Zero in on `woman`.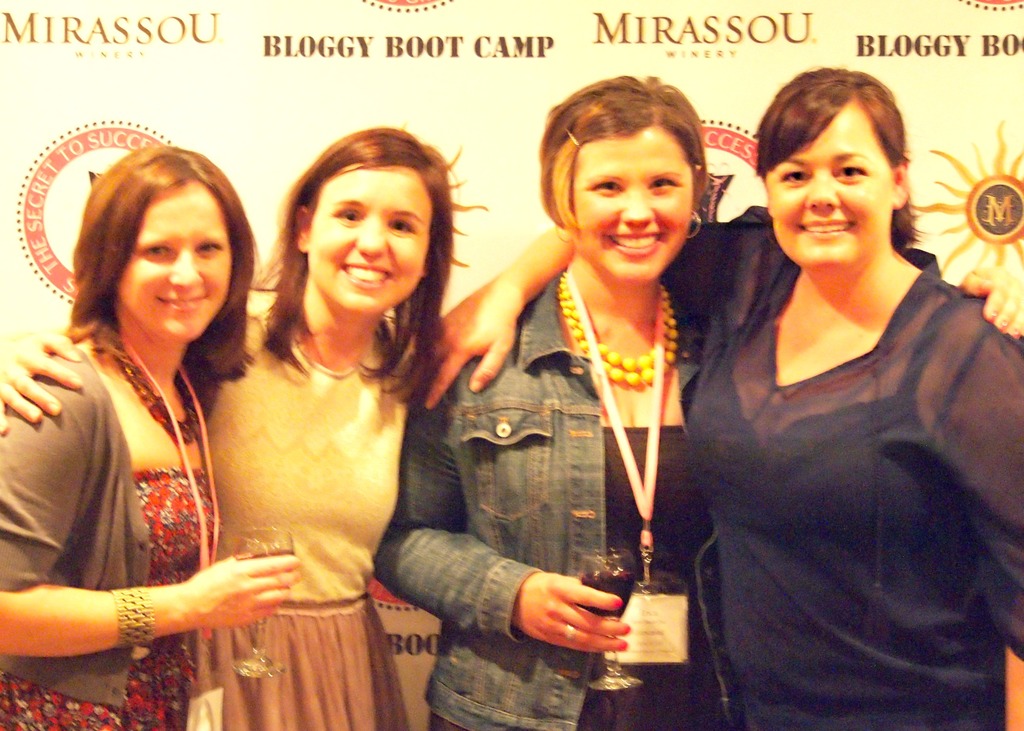
Zeroed in: box=[367, 73, 732, 728].
